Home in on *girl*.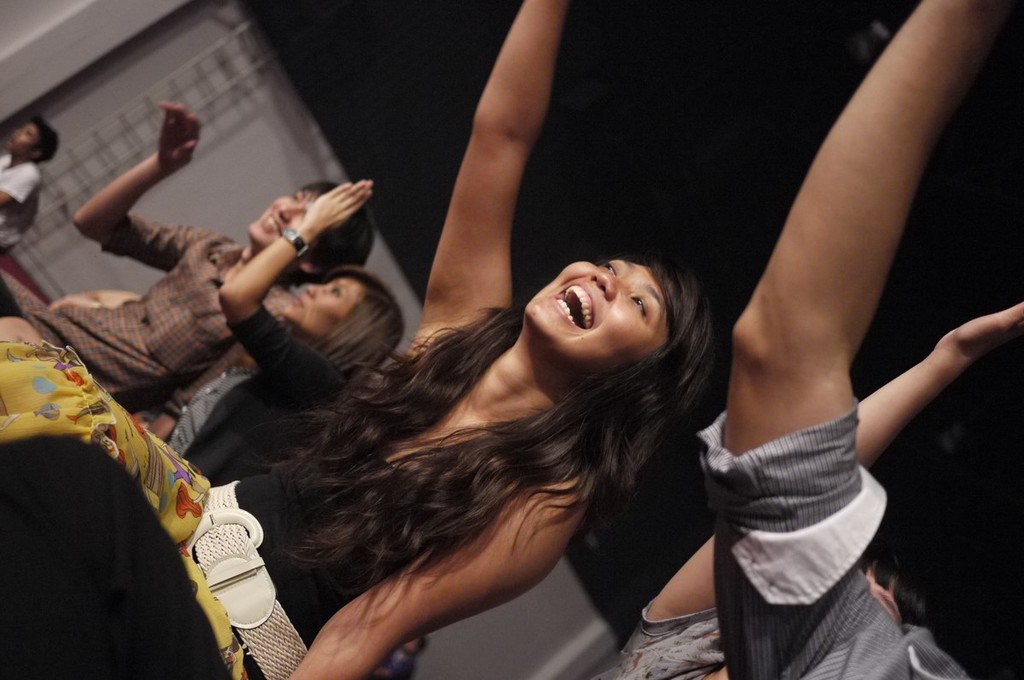
Homed in at [0,0,724,679].
